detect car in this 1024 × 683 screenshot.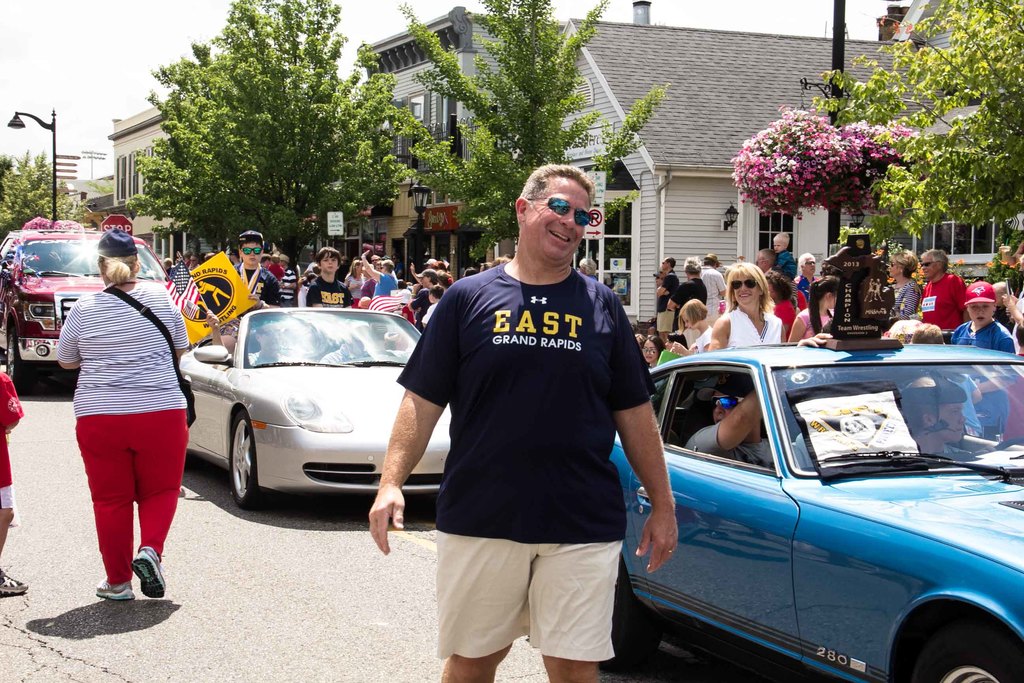
Detection: <bbox>177, 310, 452, 514</bbox>.
